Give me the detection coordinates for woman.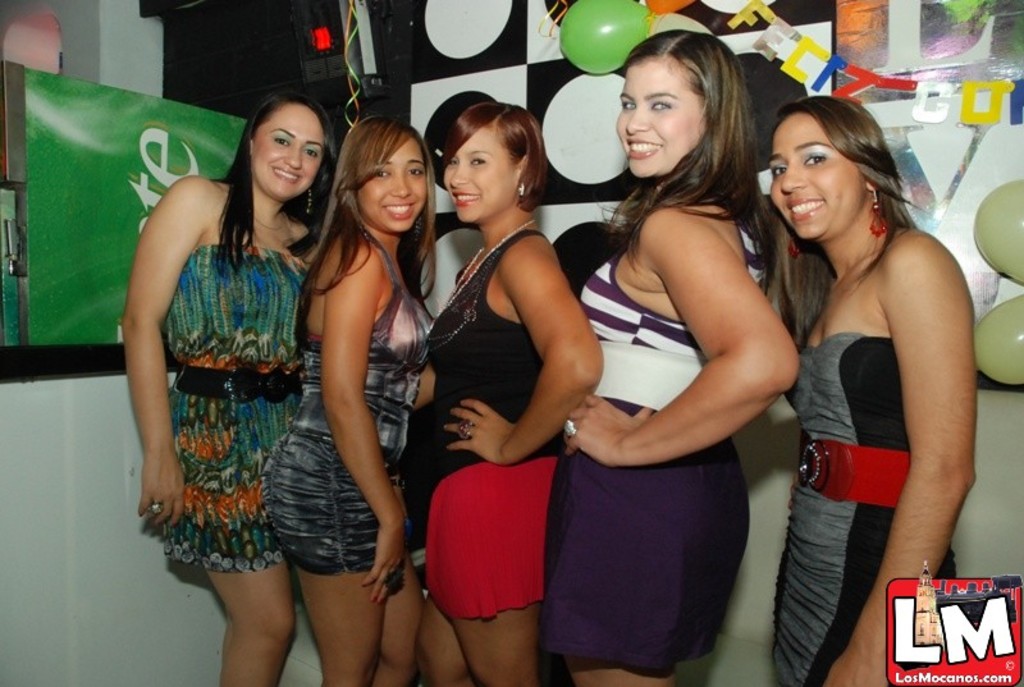
(408, 104, 611, 686).
